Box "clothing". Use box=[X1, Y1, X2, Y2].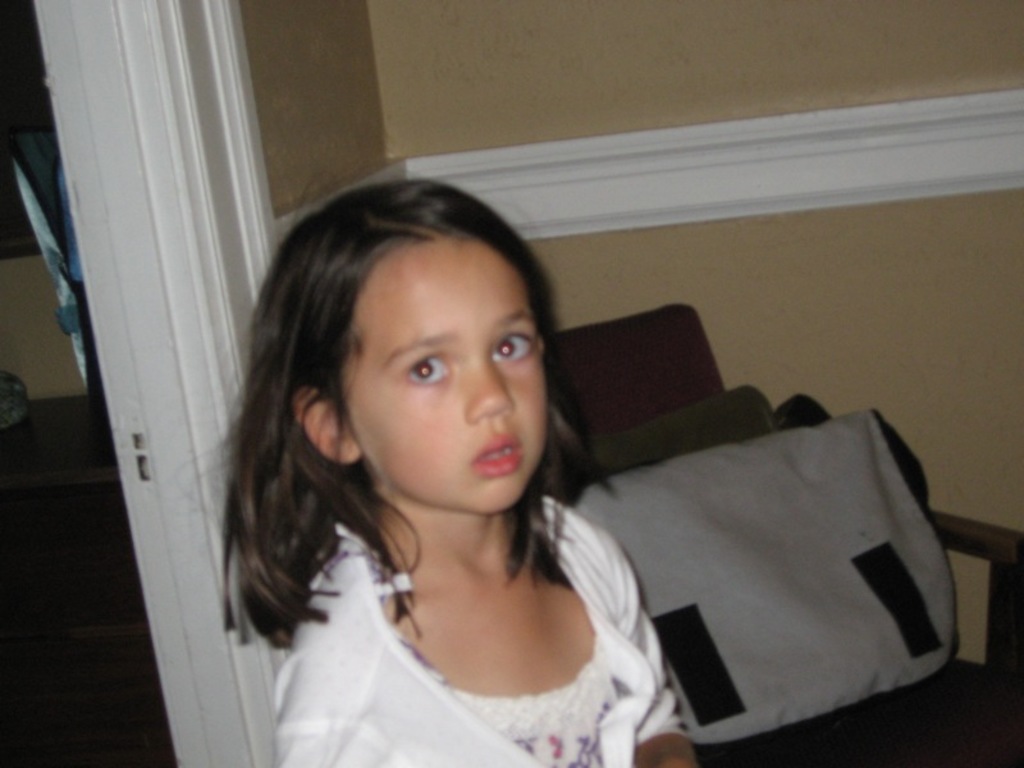
box=[184, 411, 696, 760].
